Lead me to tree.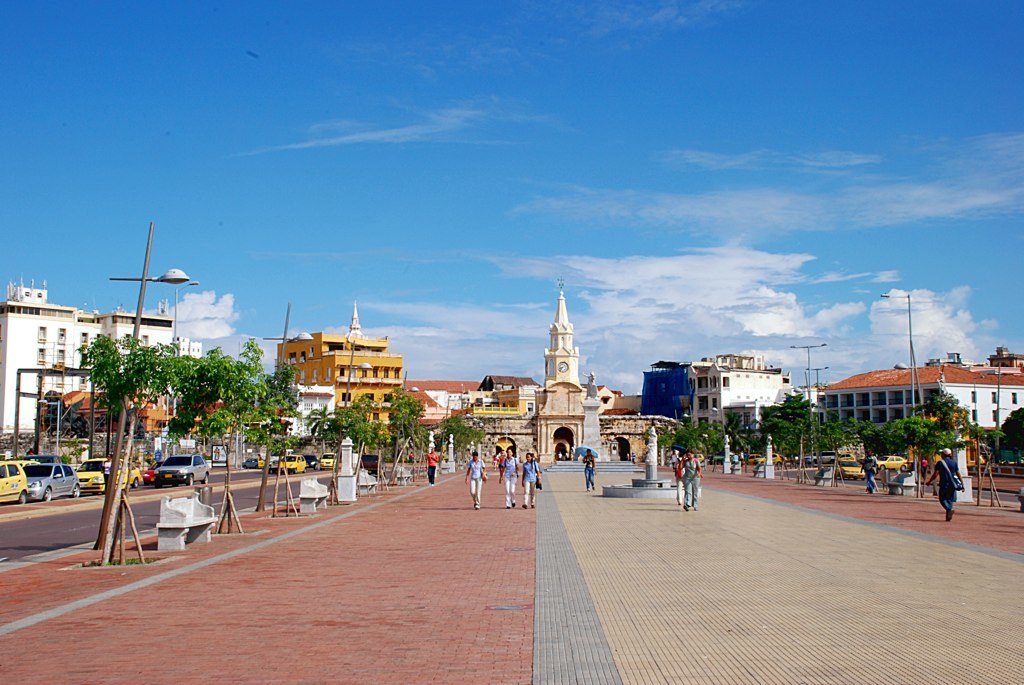
Lead to 236 363 307 518.
